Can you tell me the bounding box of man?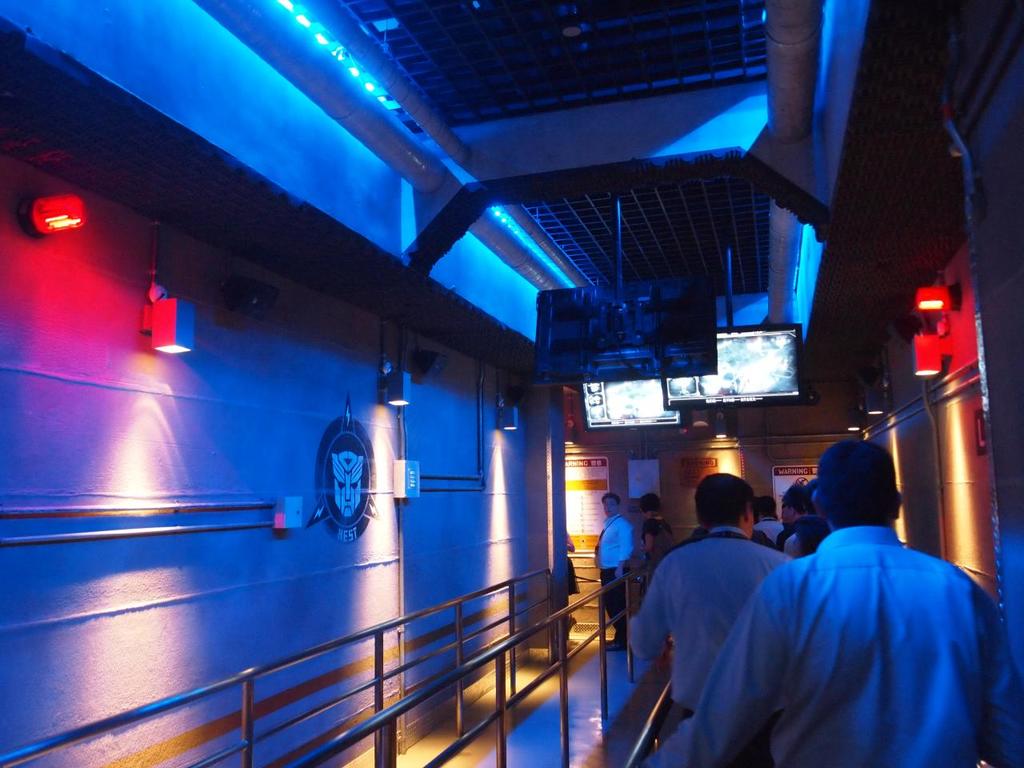
(707, 440, 1001, 762).
